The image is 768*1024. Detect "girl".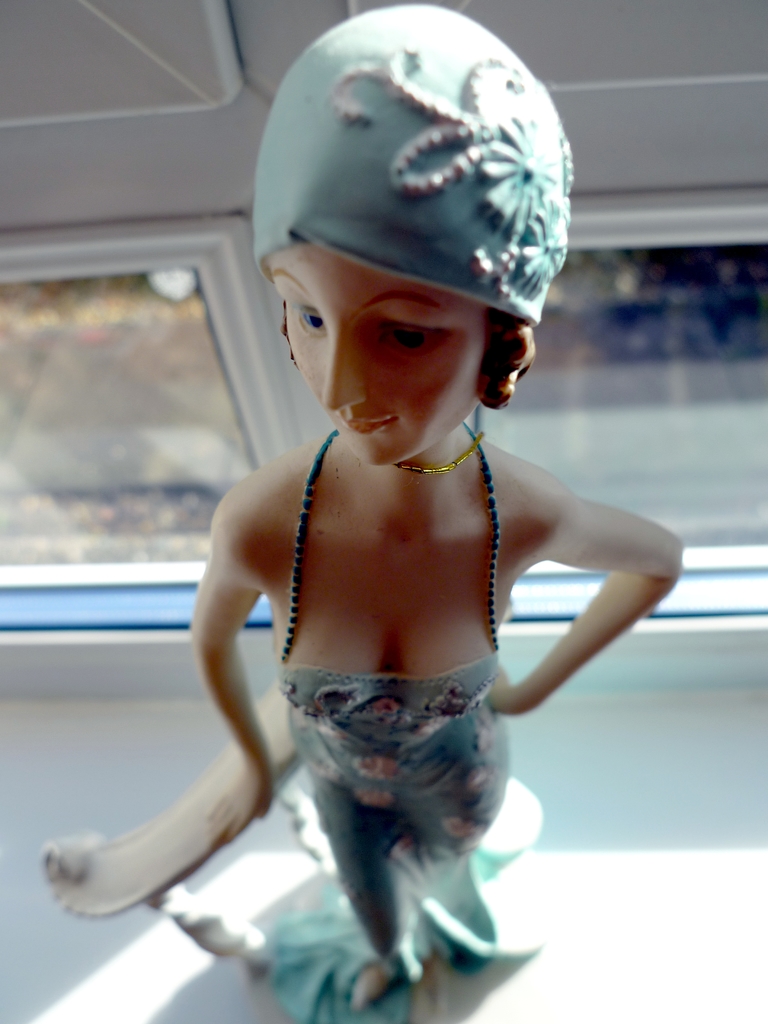
Detection: select_region(189, 0, 677, 1023).
